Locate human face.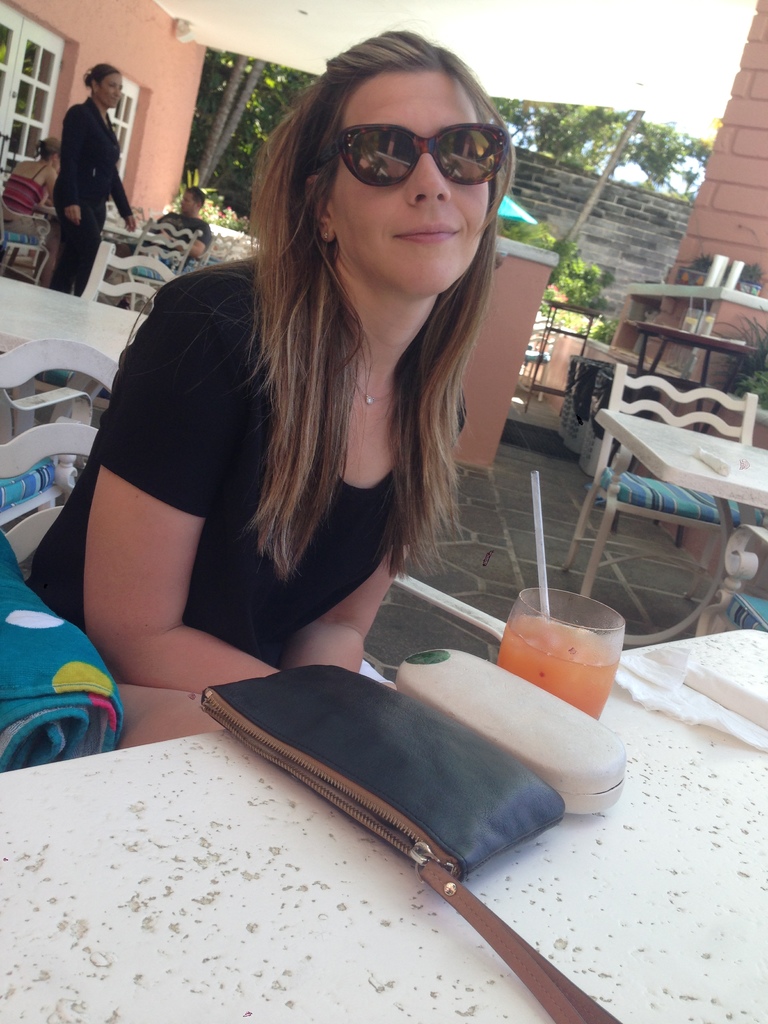
Bounding box: bbox=[332, 68, 489, 303].
